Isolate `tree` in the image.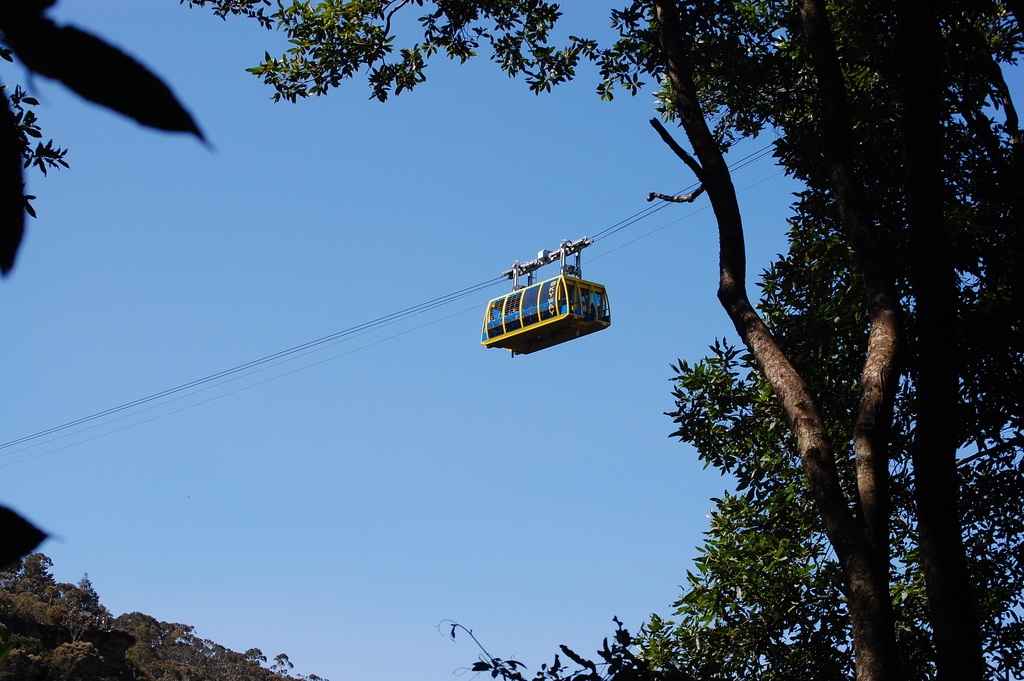
Isolated region: 0,556,326,680.
